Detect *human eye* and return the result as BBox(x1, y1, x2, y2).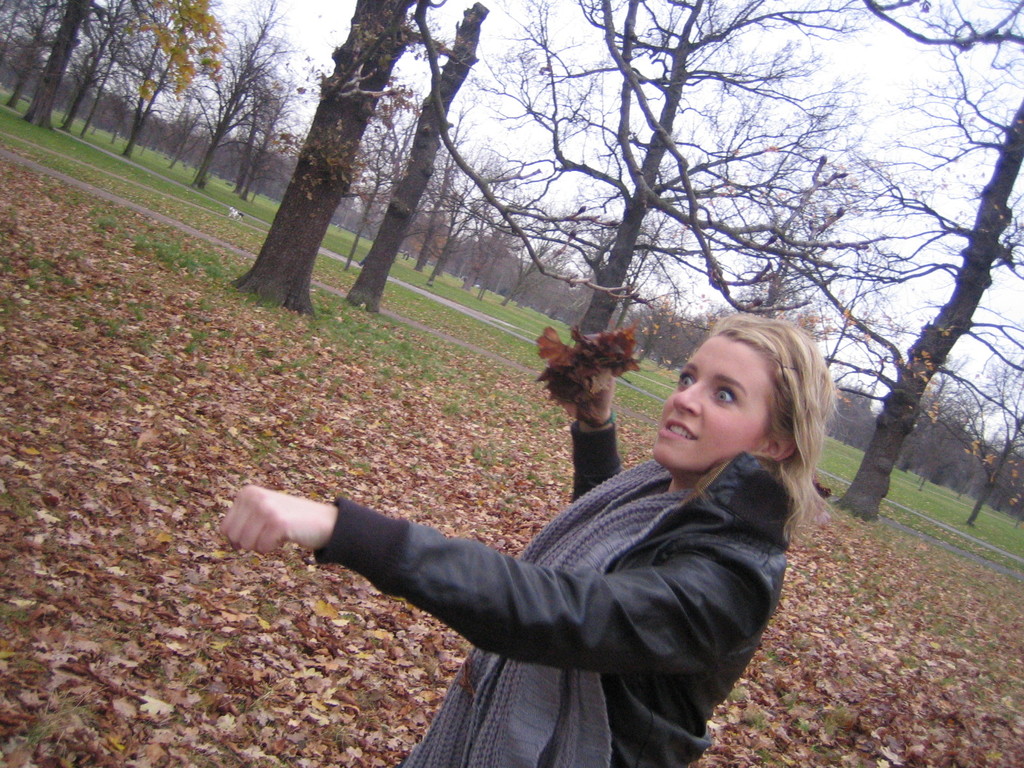
BBox(708, 381, 738, 409).
